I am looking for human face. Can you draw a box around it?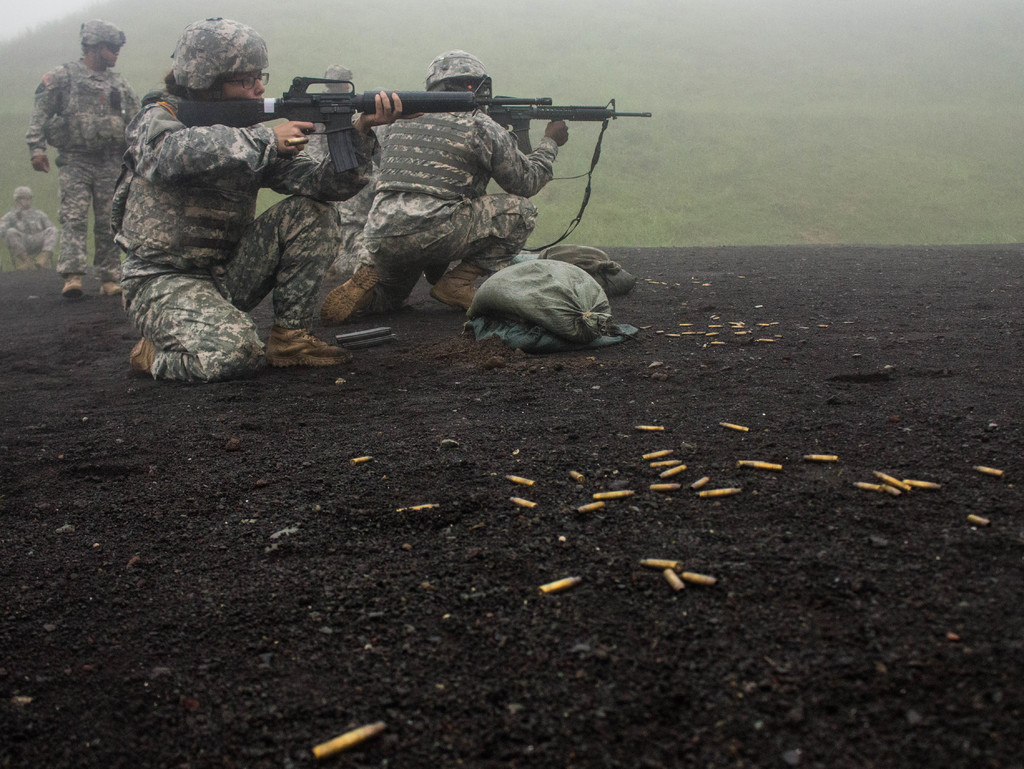
Sure, the bounding box is (100,44,120,66).
